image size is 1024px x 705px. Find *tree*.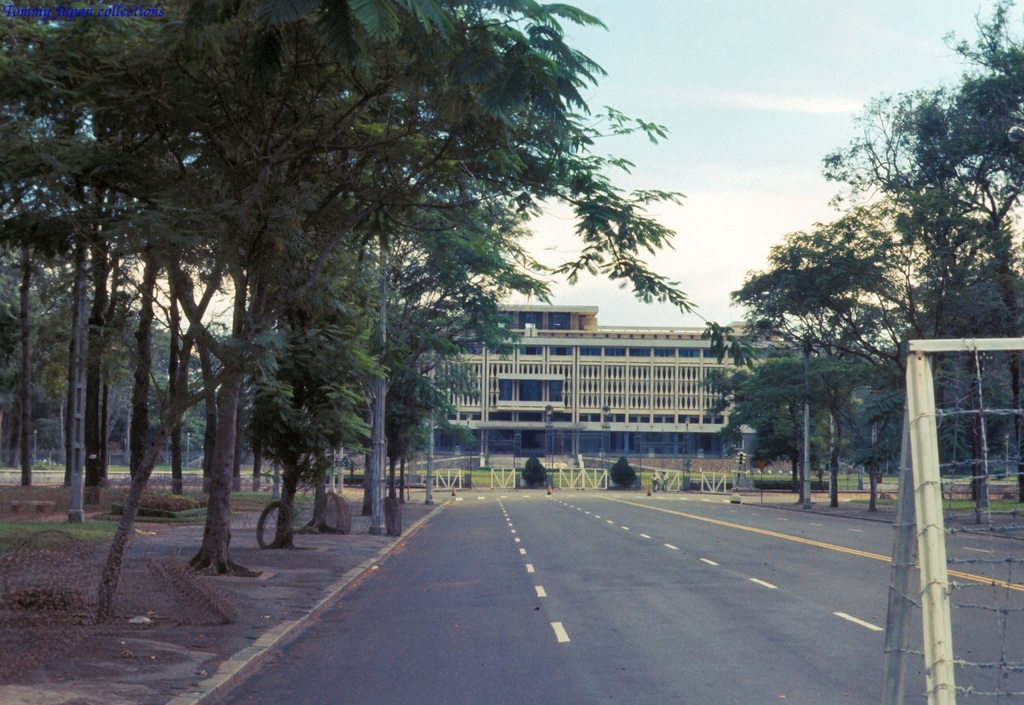
(left=740, top=348, right=875, bottom=549).
